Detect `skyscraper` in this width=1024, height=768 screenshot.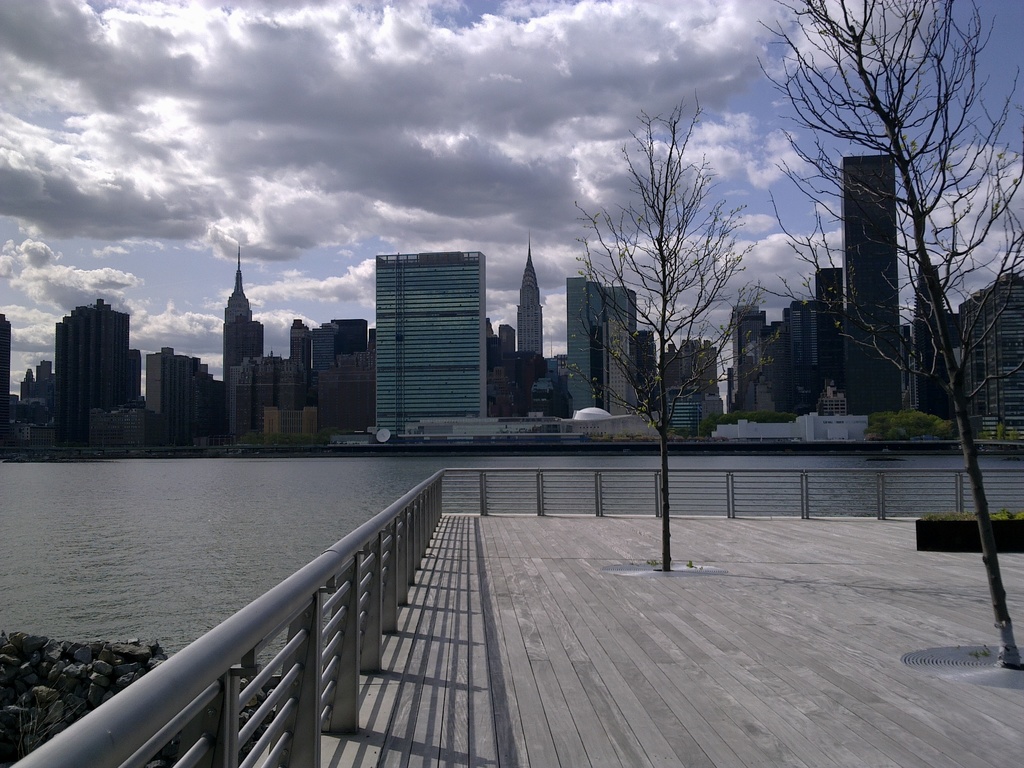
Detection: [x1=964, y1=273, x2=1023, y2=439].
